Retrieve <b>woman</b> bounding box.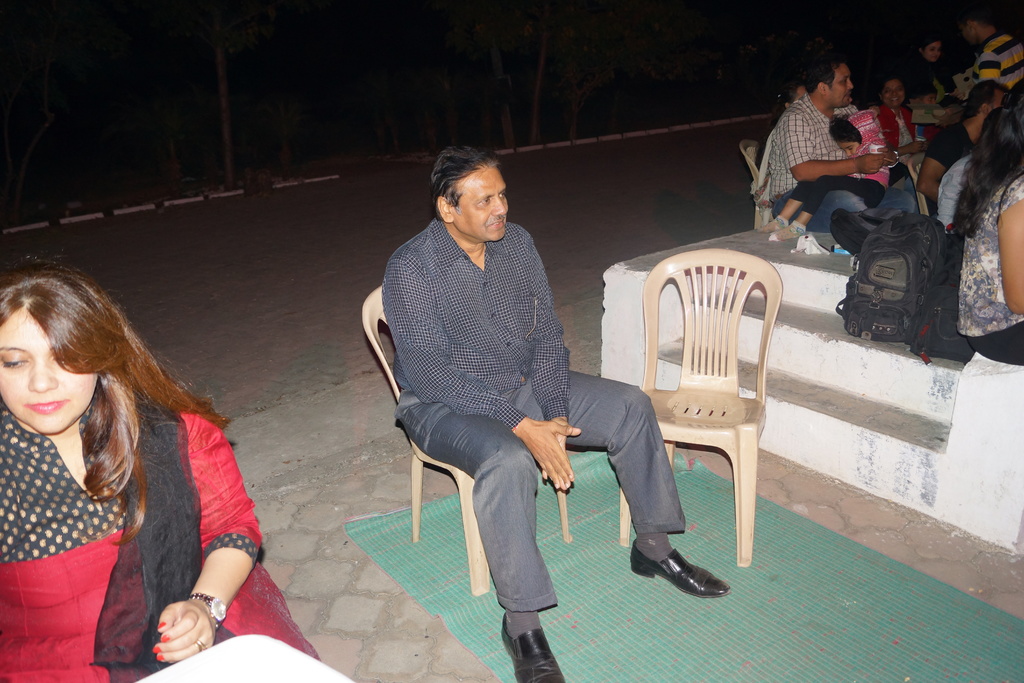
Bounding box: {"x1": 899, "y1": 35, "x2": 955, "y2": 108}.
